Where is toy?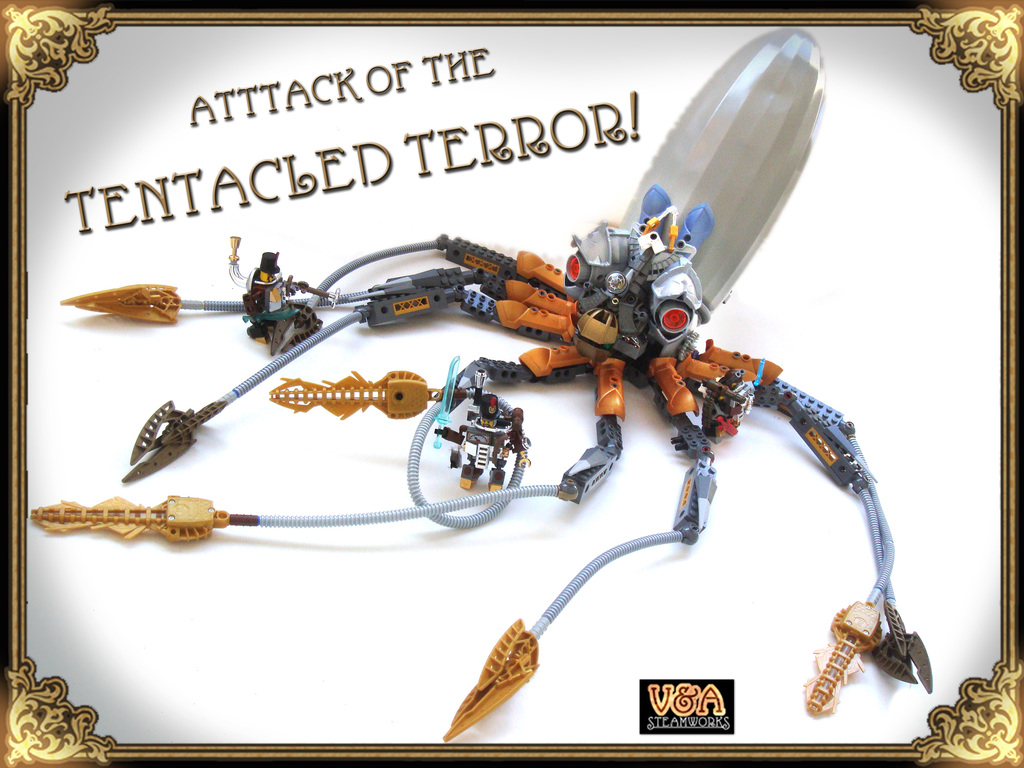
l=228, t=227, r=331, b=359.
